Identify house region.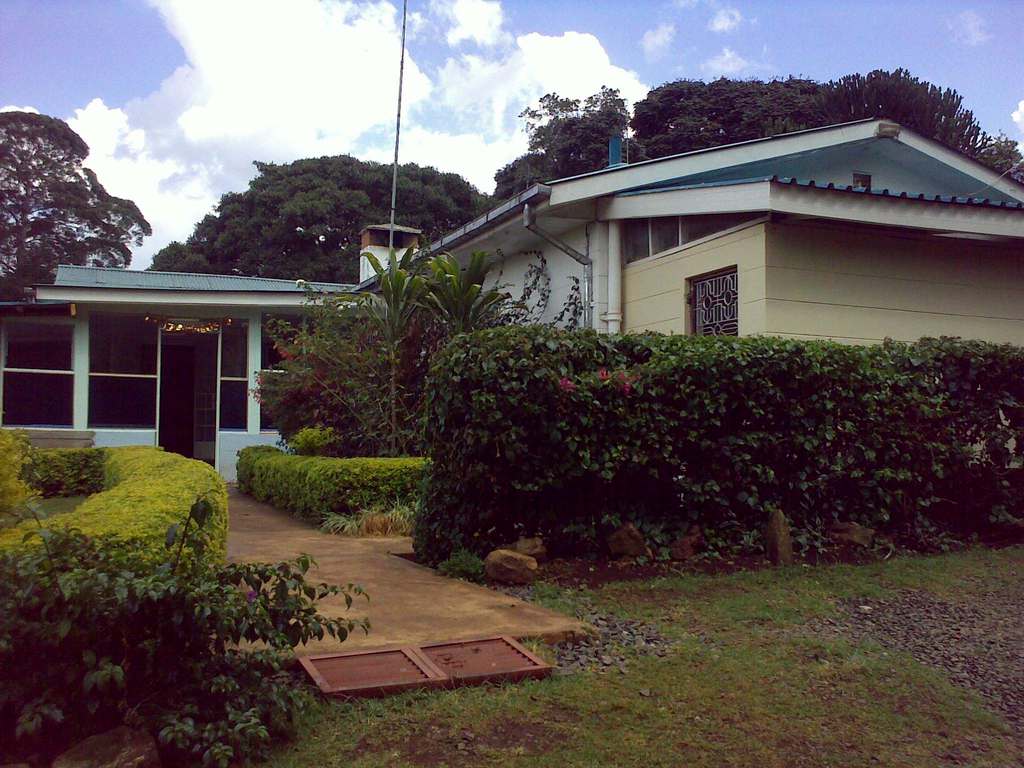
Region: crop(351, 115, 1023, 337).
